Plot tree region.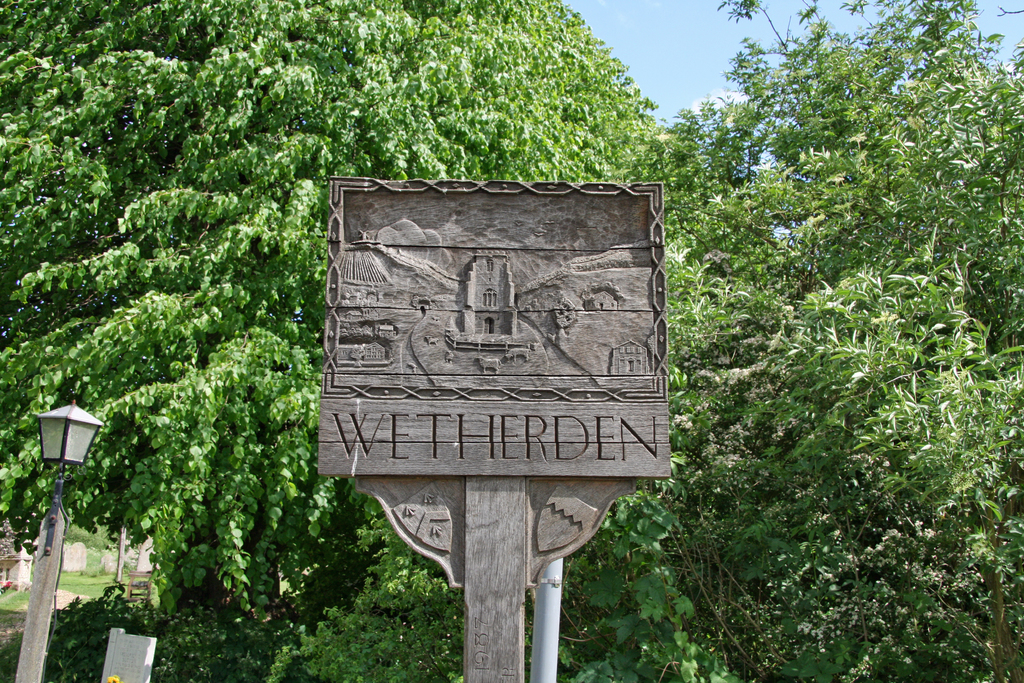
Plotted at bbox=(620, 0, 1023, 672).
